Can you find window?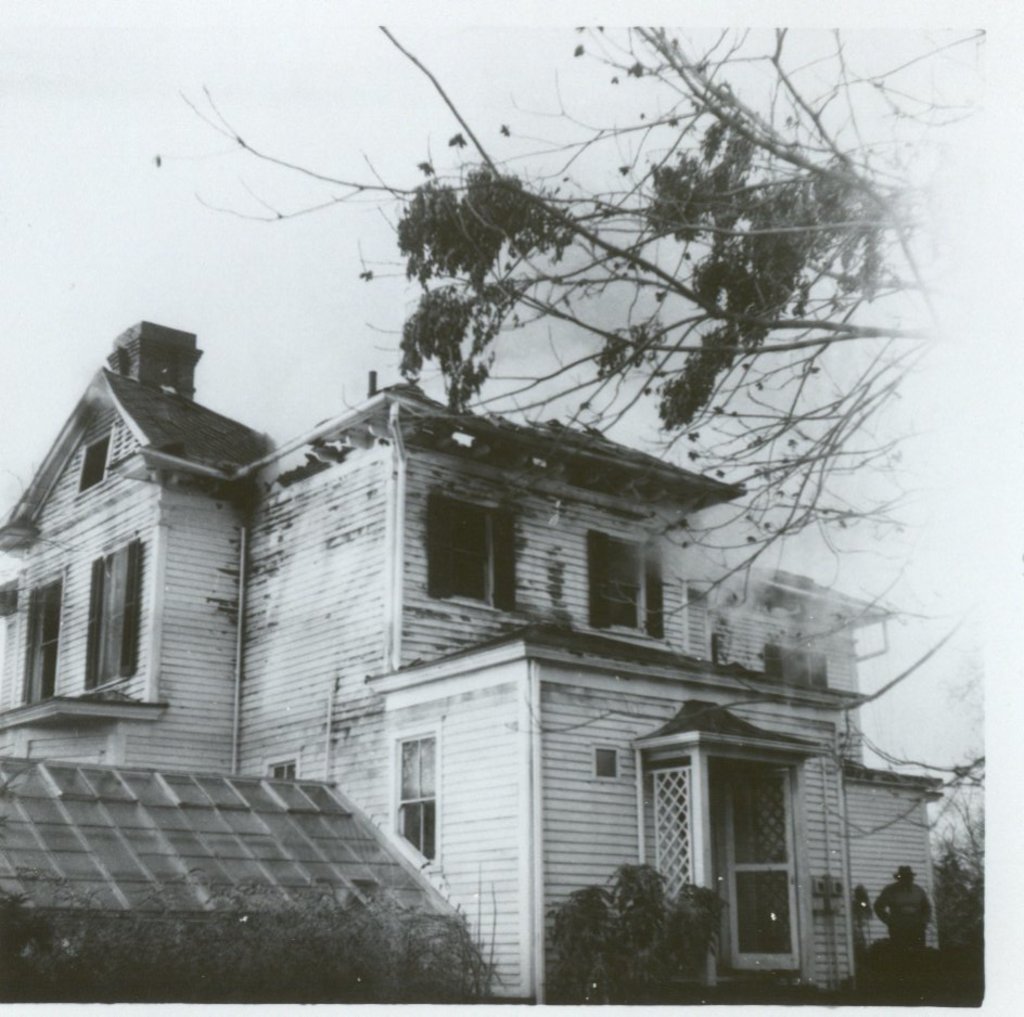
Yes, bounding box: 395, 733, 434, 854.
